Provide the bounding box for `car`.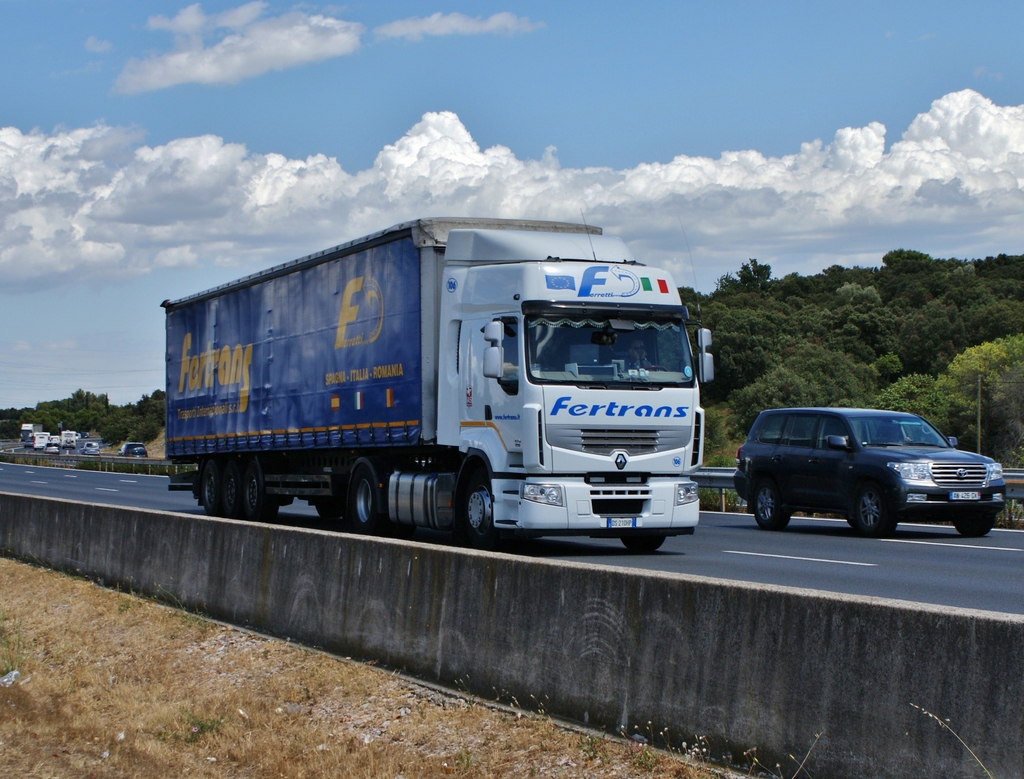
x1=83, y1=443, x2=100, y2=454.
